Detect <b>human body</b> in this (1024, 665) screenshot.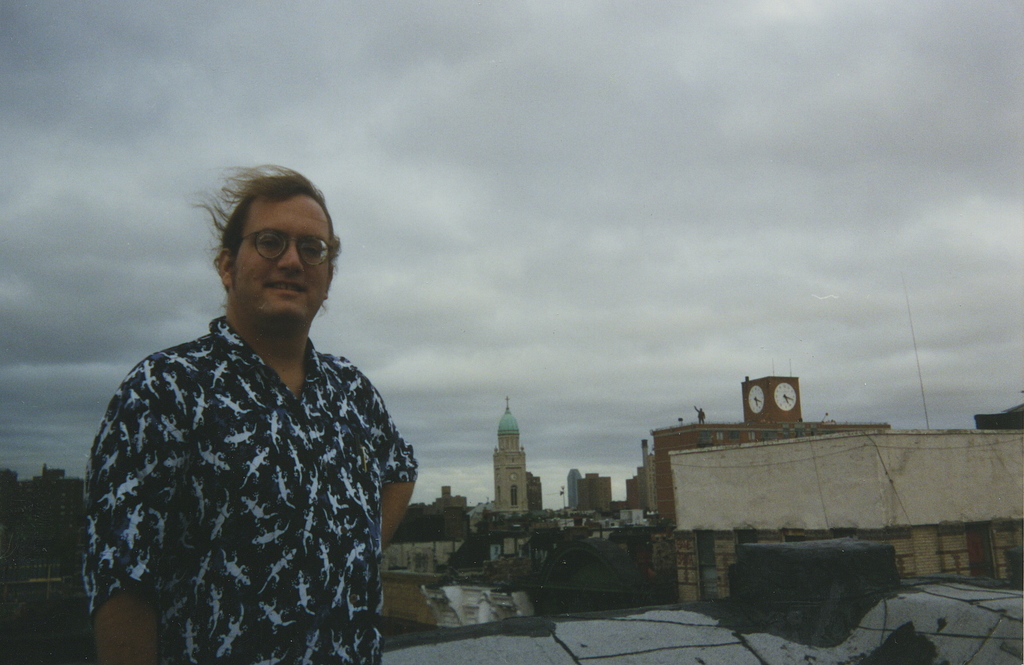
Detection: {"left": 78, "top": 161, "right": 418, "bottom": 664}.
